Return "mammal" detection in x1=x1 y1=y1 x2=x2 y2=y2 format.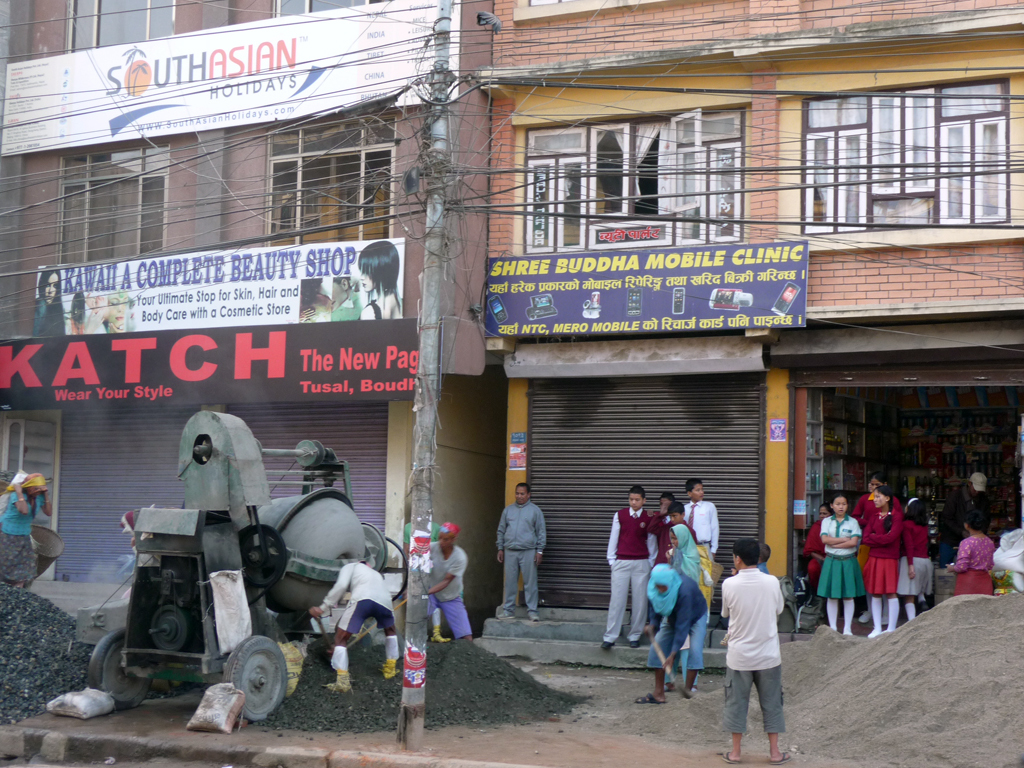
x1=806 y1=504 x2=832 y2=607.
